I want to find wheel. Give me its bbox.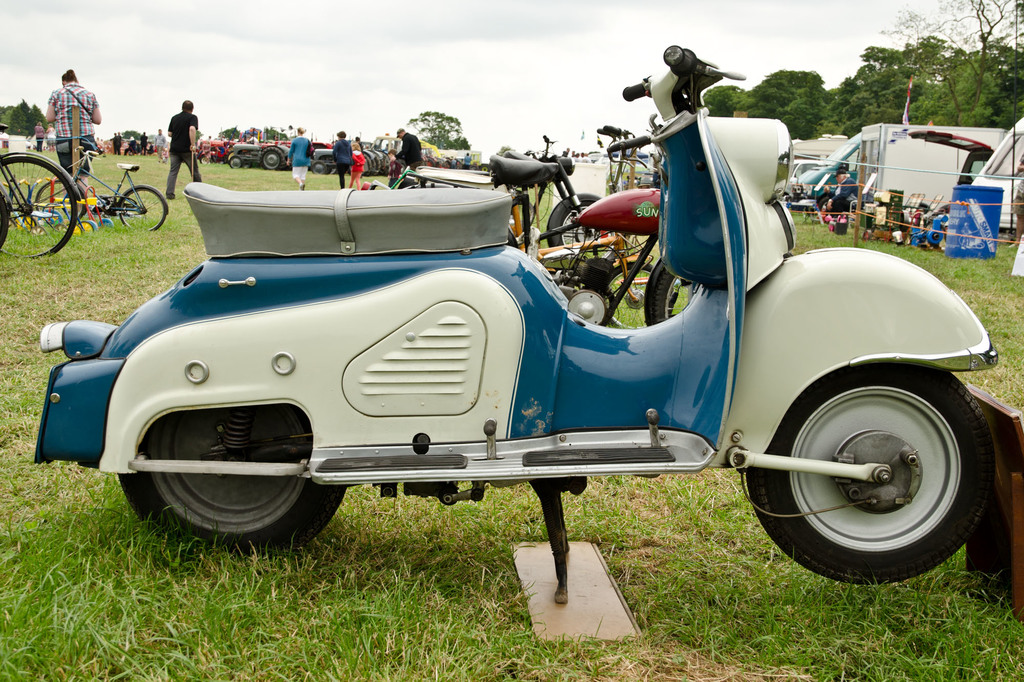
box(230, 154, 241, 168).
